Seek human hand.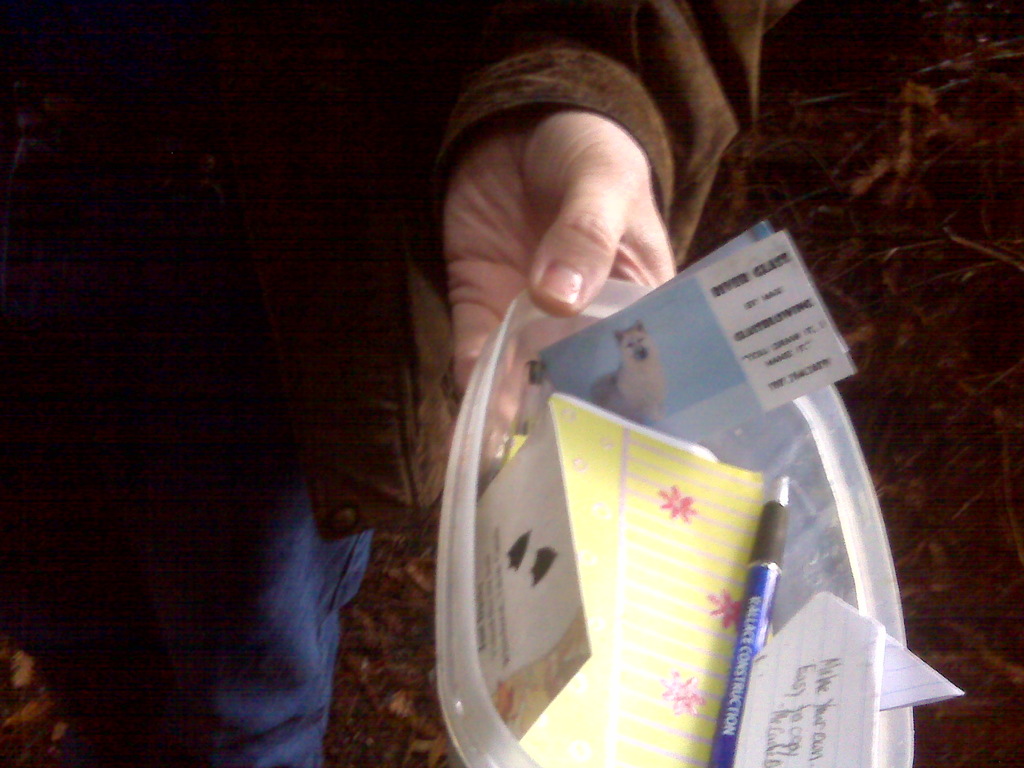
(417,68,733,401).
